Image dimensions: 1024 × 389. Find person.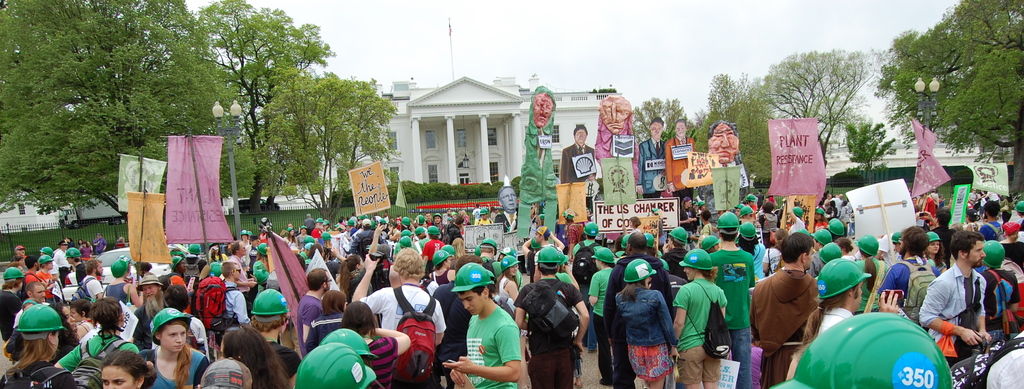
x1=856, y1=233, x2=881, y2=254.
